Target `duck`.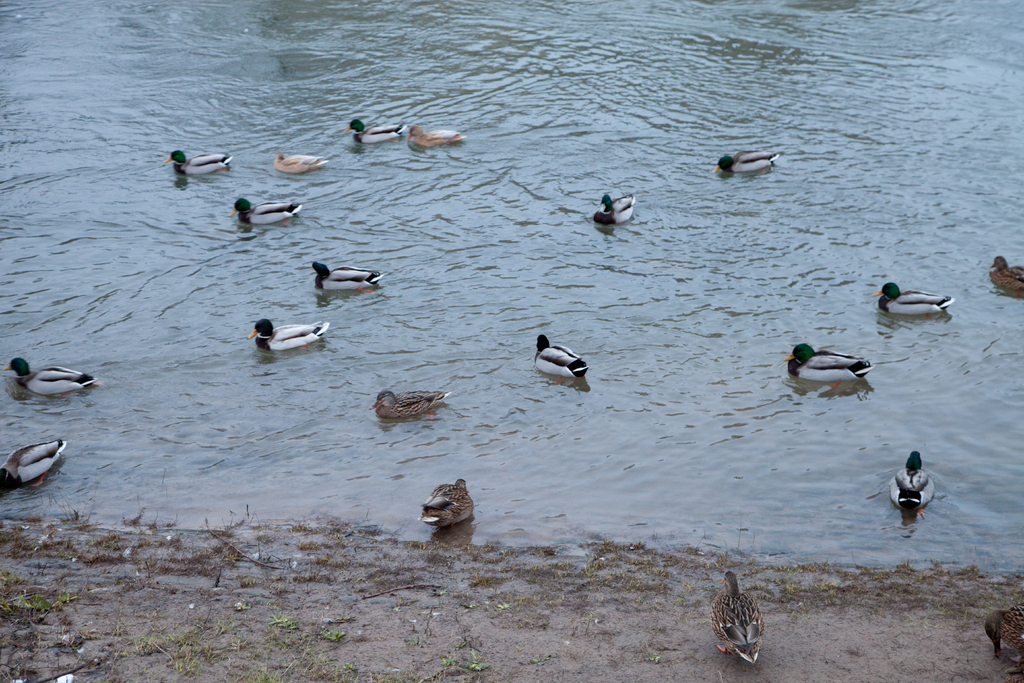
Target region: box(710, 577, 780, 663).
